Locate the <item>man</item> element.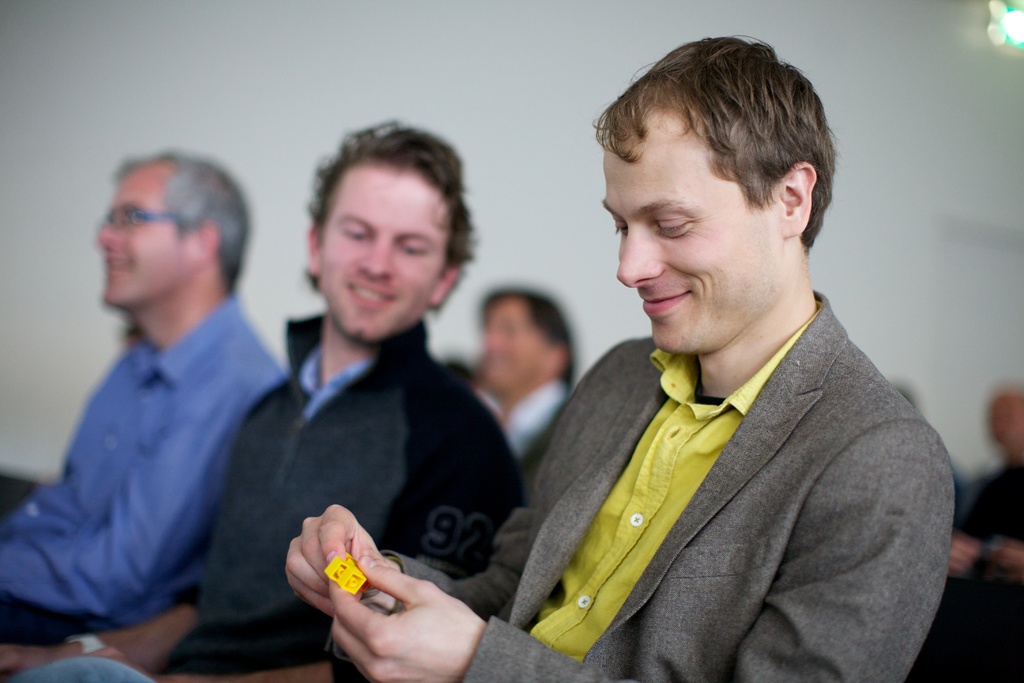
Element bbox: x1=0, y1=149, x2=287, y2=646.
